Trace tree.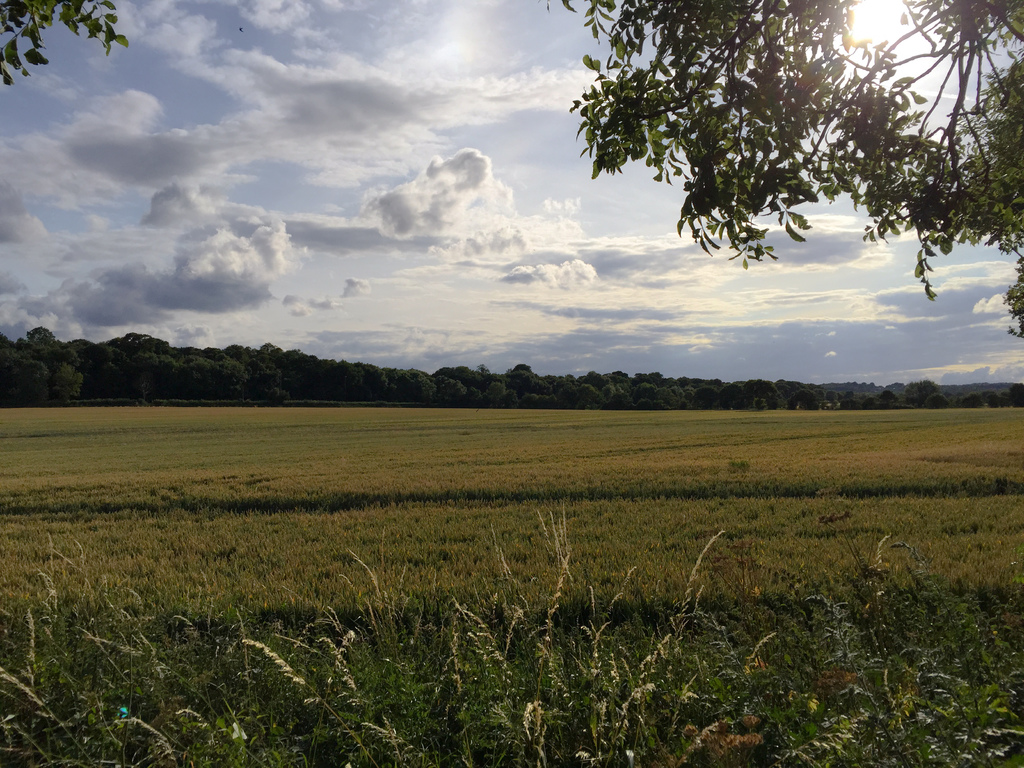
Traced to {"left": 0, "top": 0, "right": 134, "bottom": 94}.
